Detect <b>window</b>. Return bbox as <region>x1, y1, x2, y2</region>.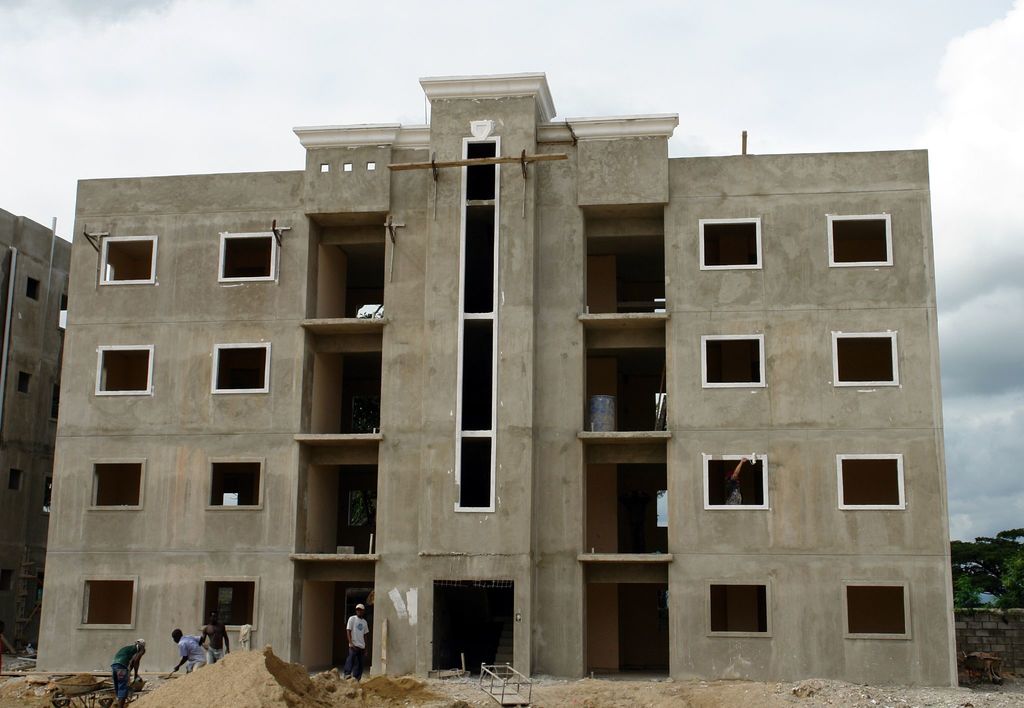
<region>92, 233, 157, 286</region>.
